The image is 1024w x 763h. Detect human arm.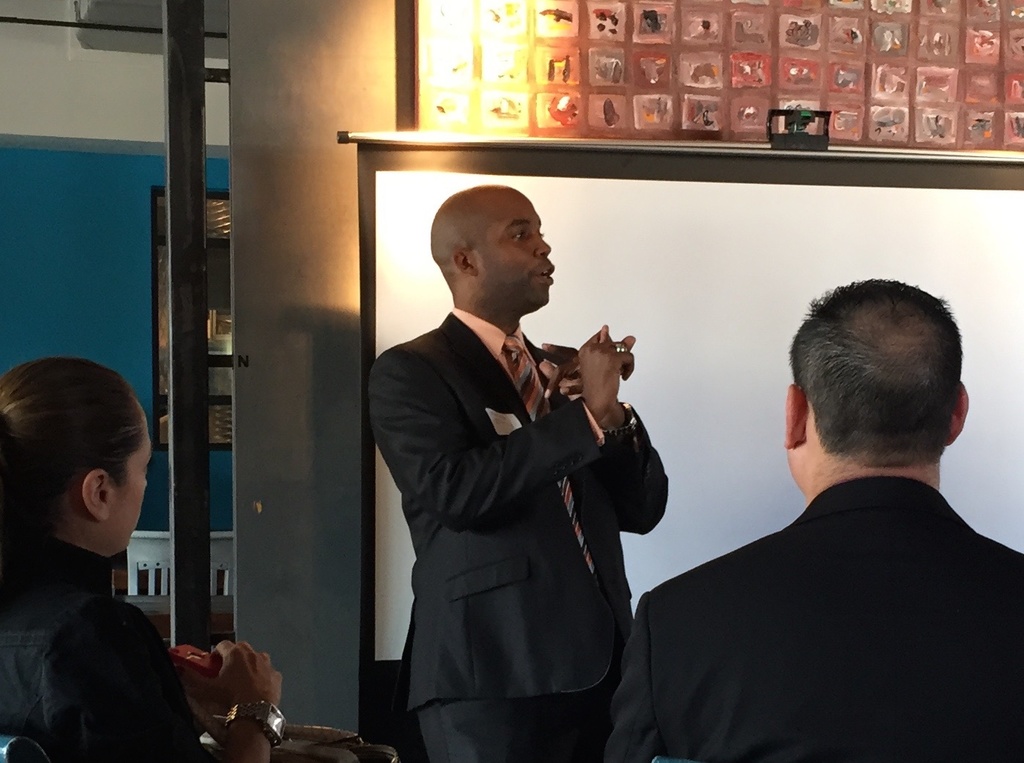
Detection: <box>365,341,635,540</box>.
